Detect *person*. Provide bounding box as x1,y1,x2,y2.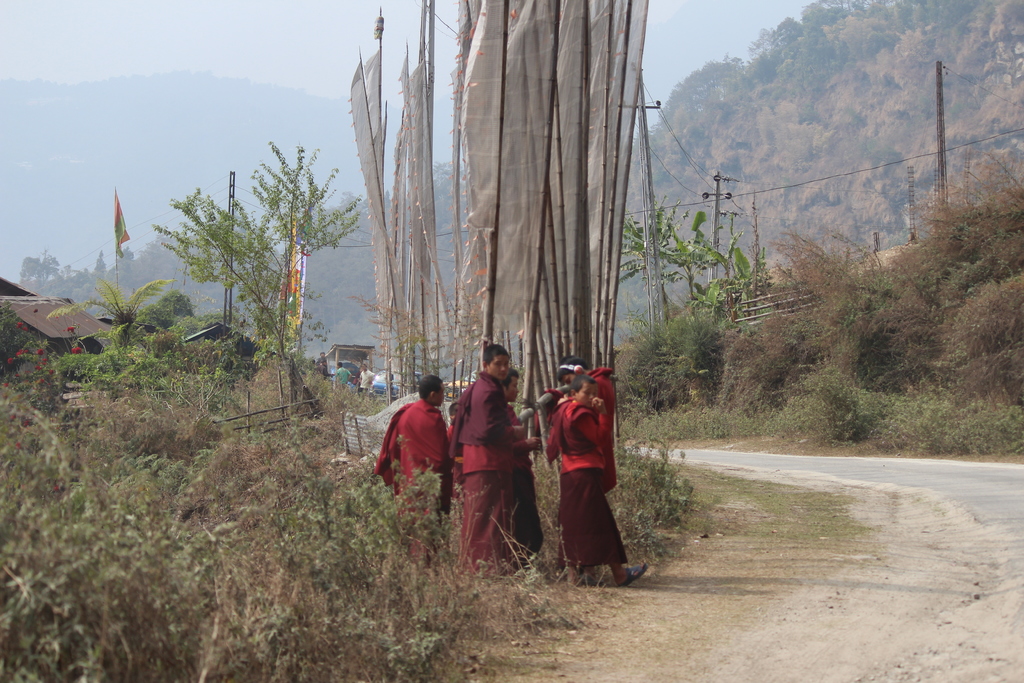
547,356,645,586.
